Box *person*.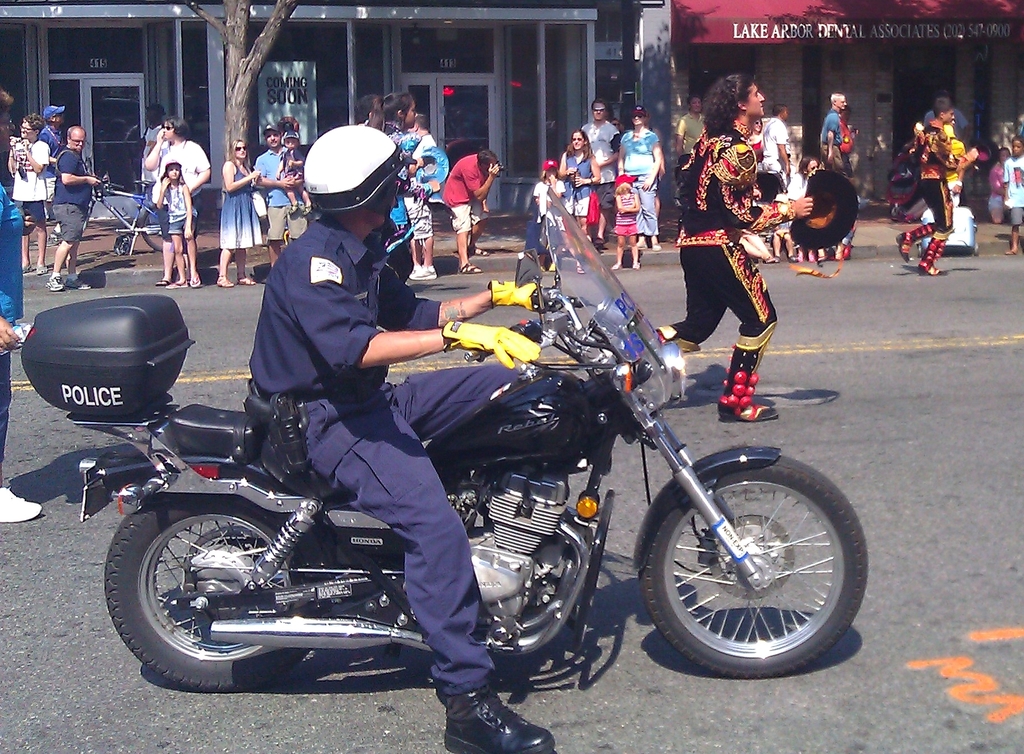
[1004, 136, 1023, 251].
